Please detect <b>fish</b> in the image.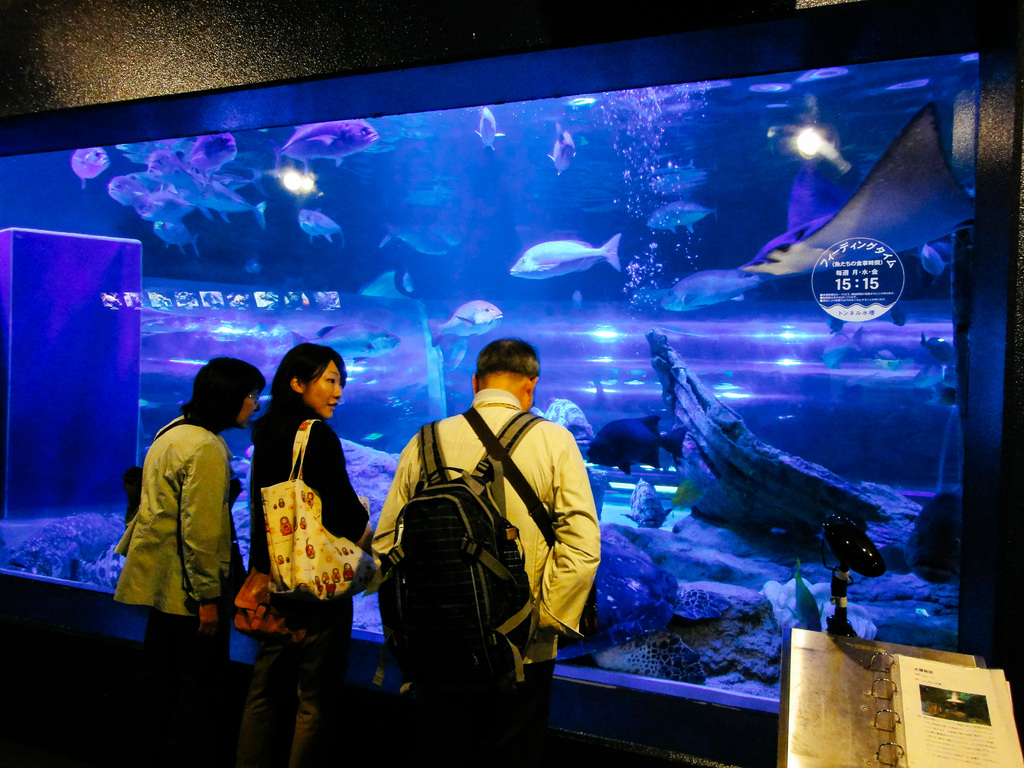
<region>547, 122, 588, 180</region>.
